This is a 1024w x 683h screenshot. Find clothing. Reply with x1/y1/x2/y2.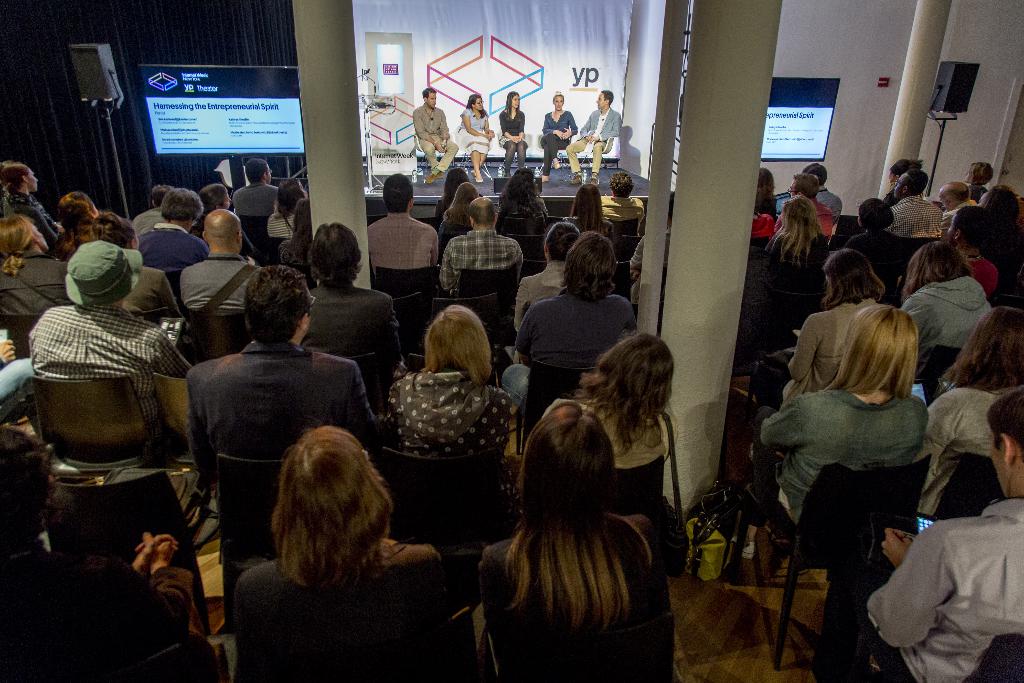
233/541/464/670.
